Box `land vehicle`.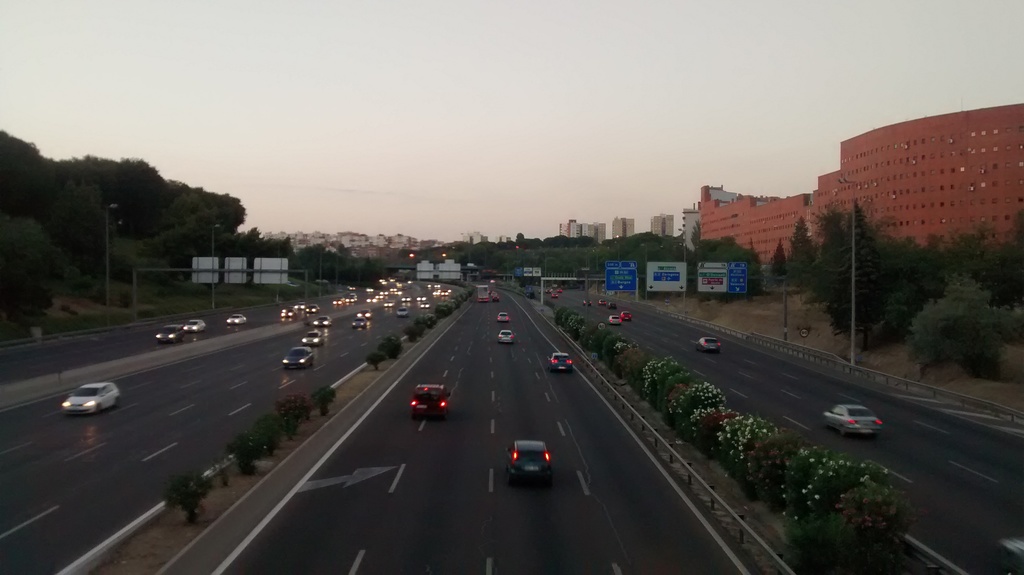
<region>698, 337, 721, 350</region>.
